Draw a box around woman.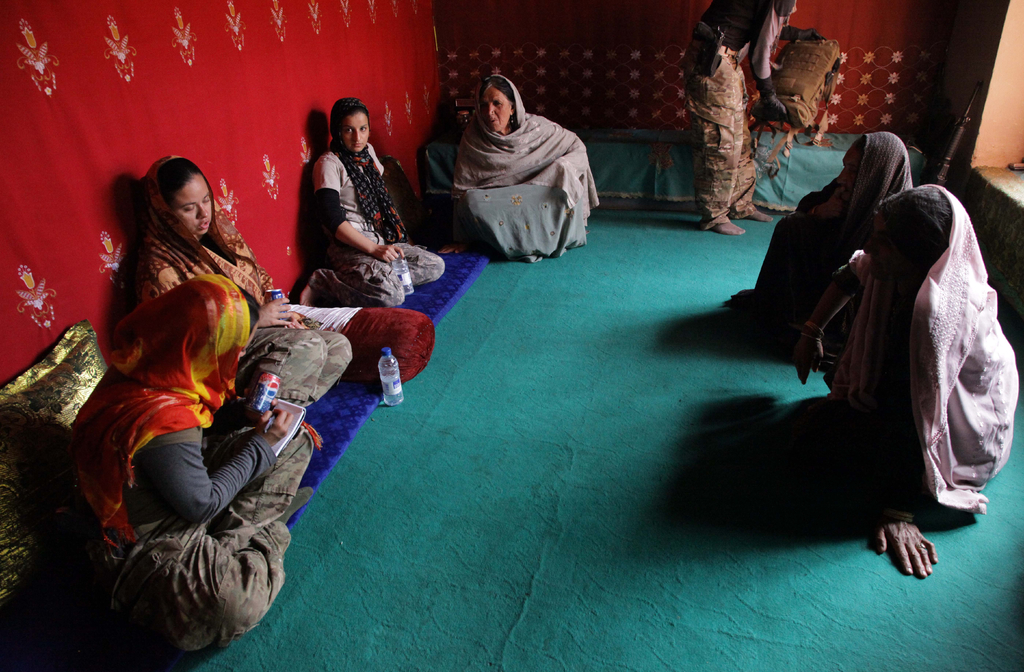
detection(714, 127, 923, 384).
